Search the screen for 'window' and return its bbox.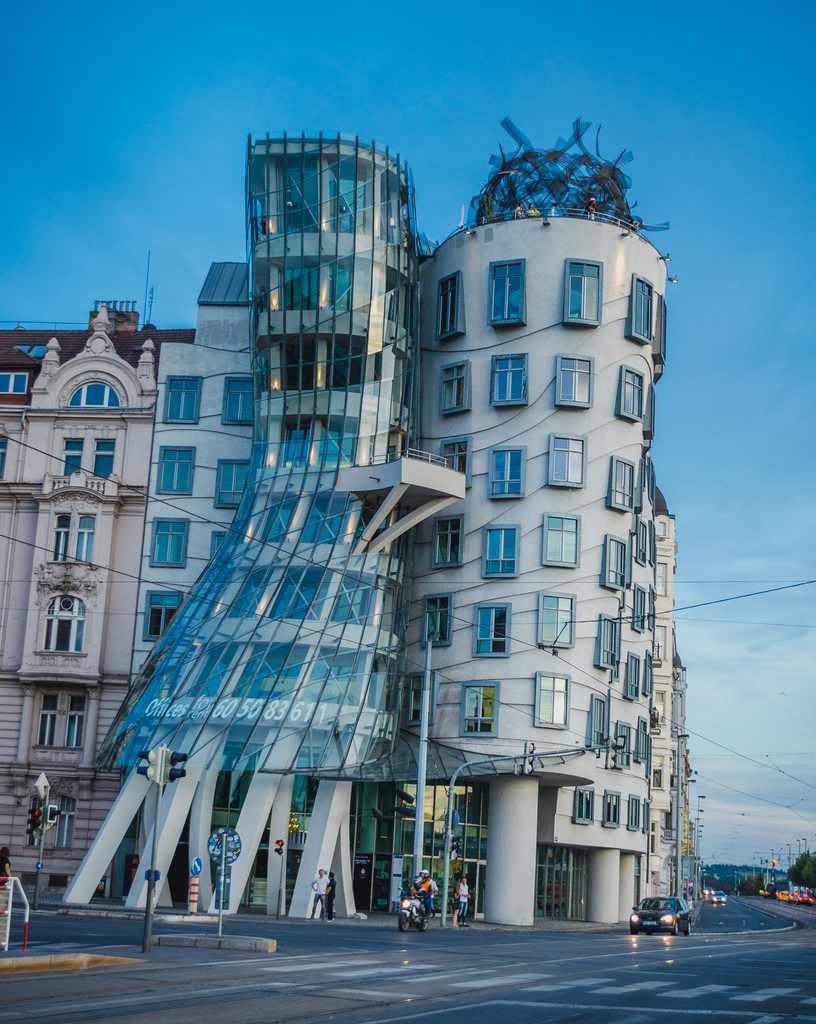
Found: [left=637, top=515, right=646, bottom=562].
